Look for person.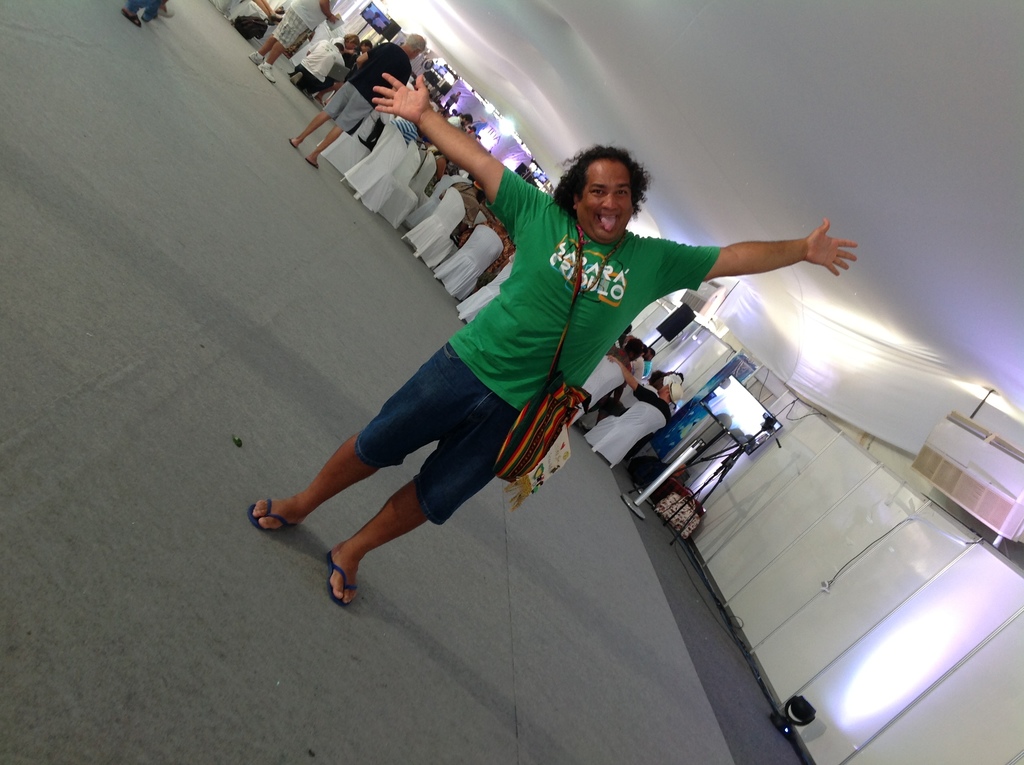
Found: l=243, t=0, r=286, b=34.
